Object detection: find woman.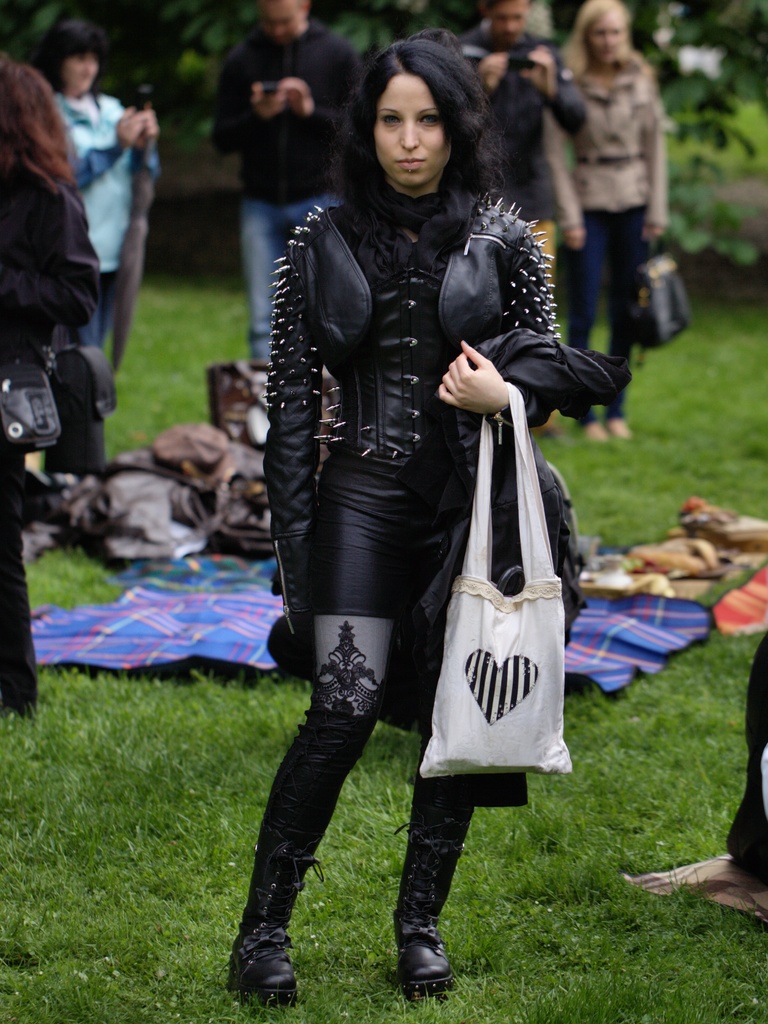
box(555, 0, 668, 435).
